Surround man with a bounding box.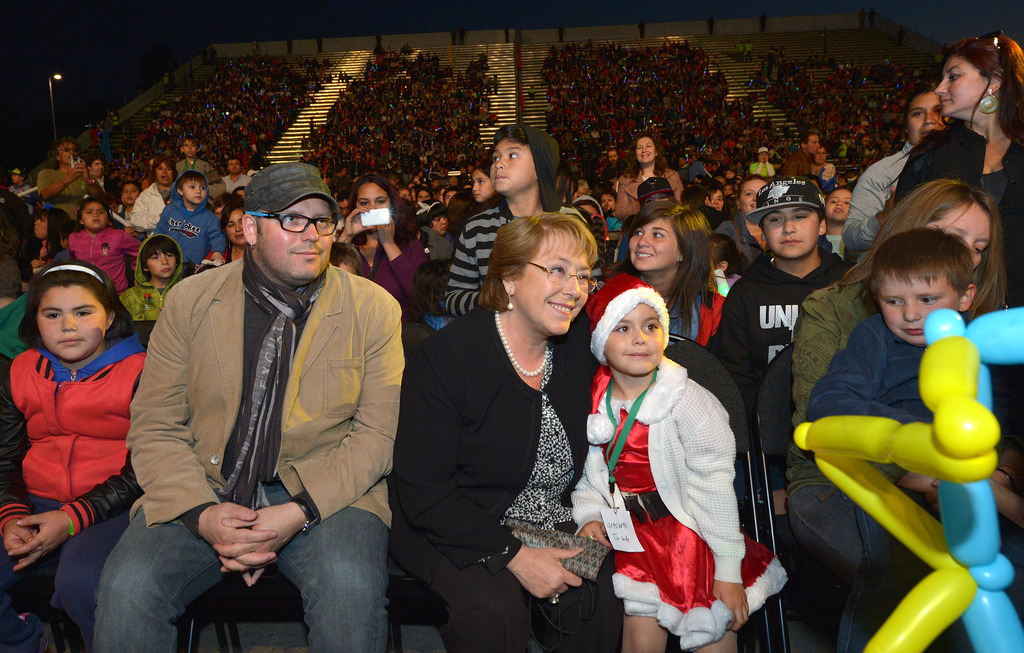
(109, 160, 416, 648).
